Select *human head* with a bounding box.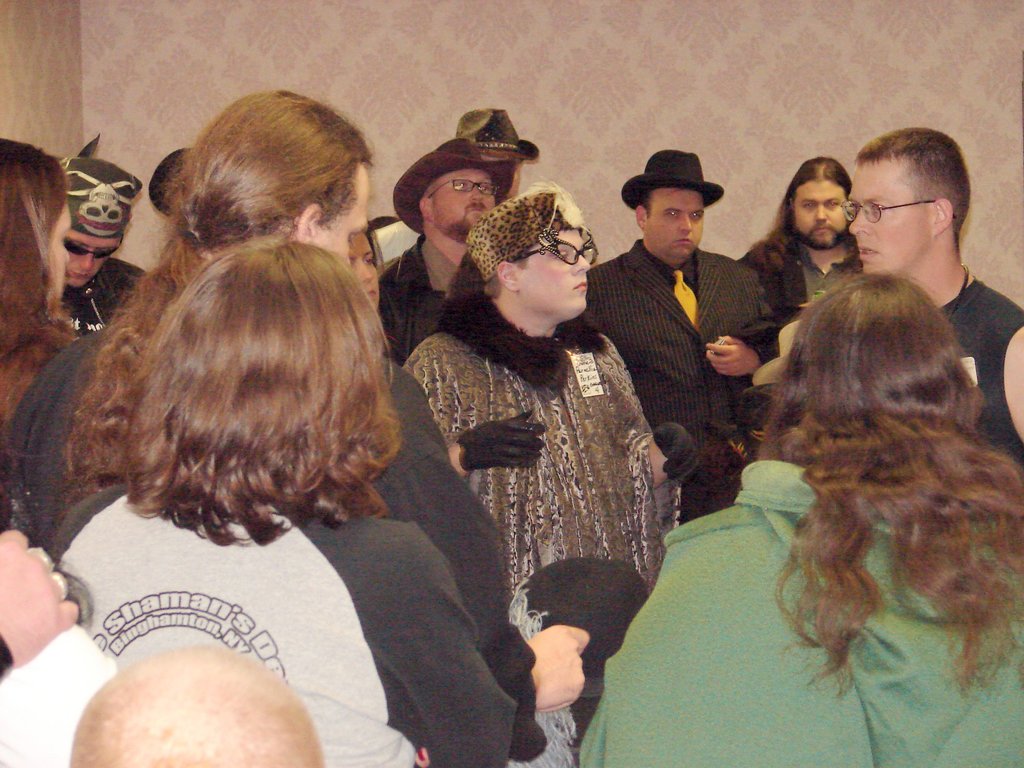
464, 109, 525, 202.
